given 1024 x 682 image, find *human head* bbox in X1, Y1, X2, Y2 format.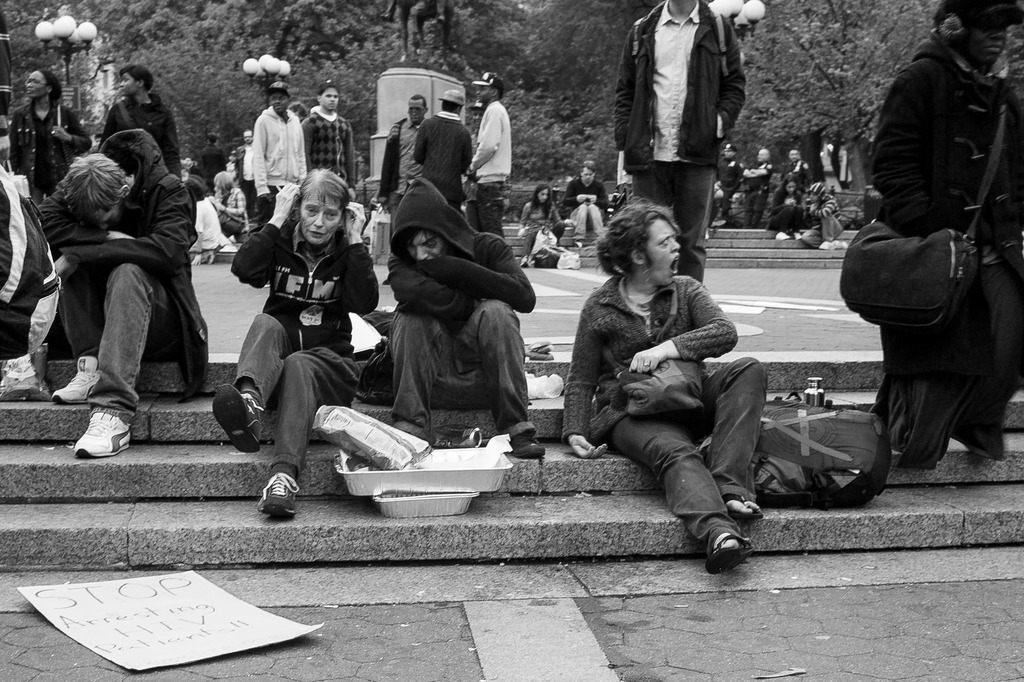
936, 0, 1023, 69.
